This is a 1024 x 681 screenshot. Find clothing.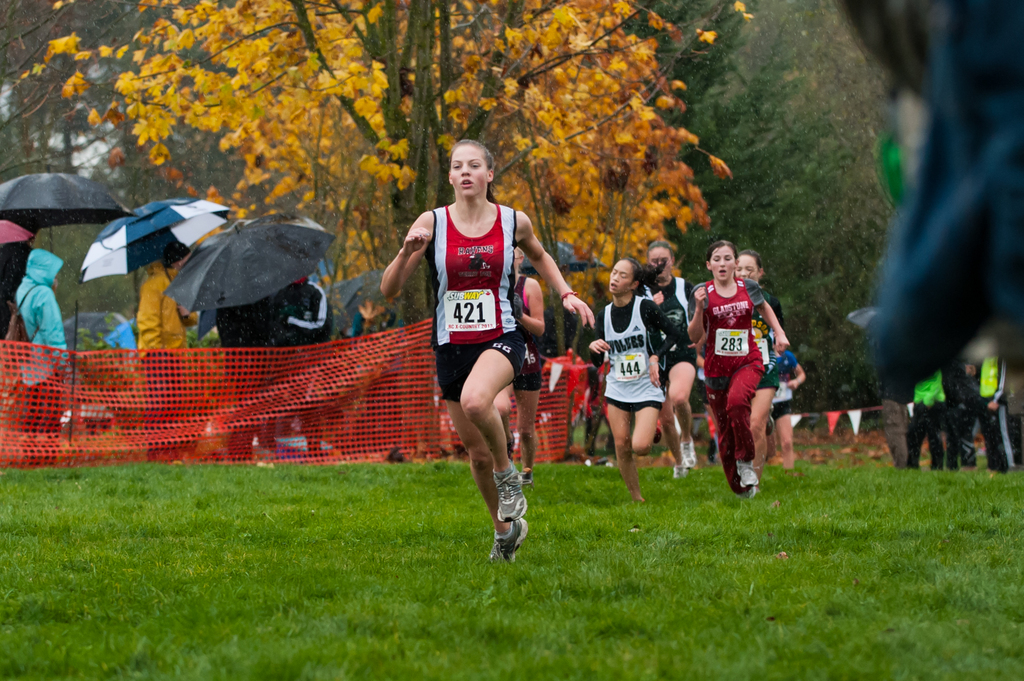
Bounding box: 426 204 525 402.
